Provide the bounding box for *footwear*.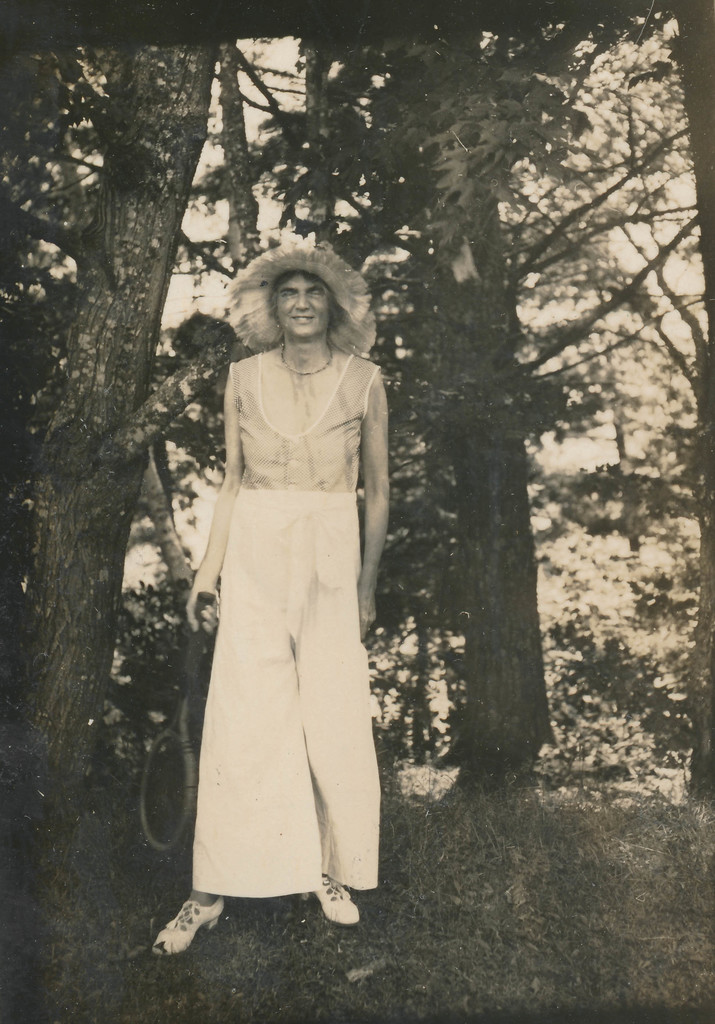
[149,890,230,958].
